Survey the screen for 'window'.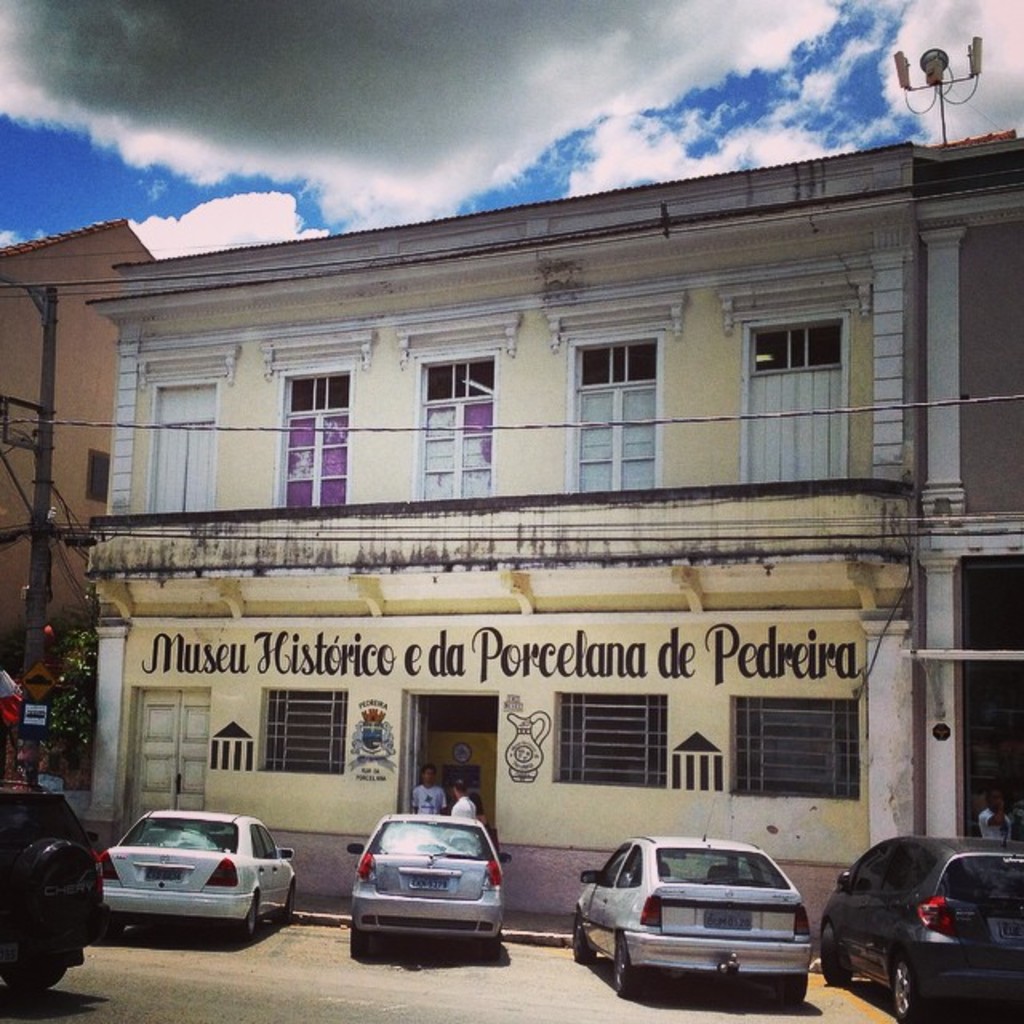
Survey found: (421, 352, 494, 498).
